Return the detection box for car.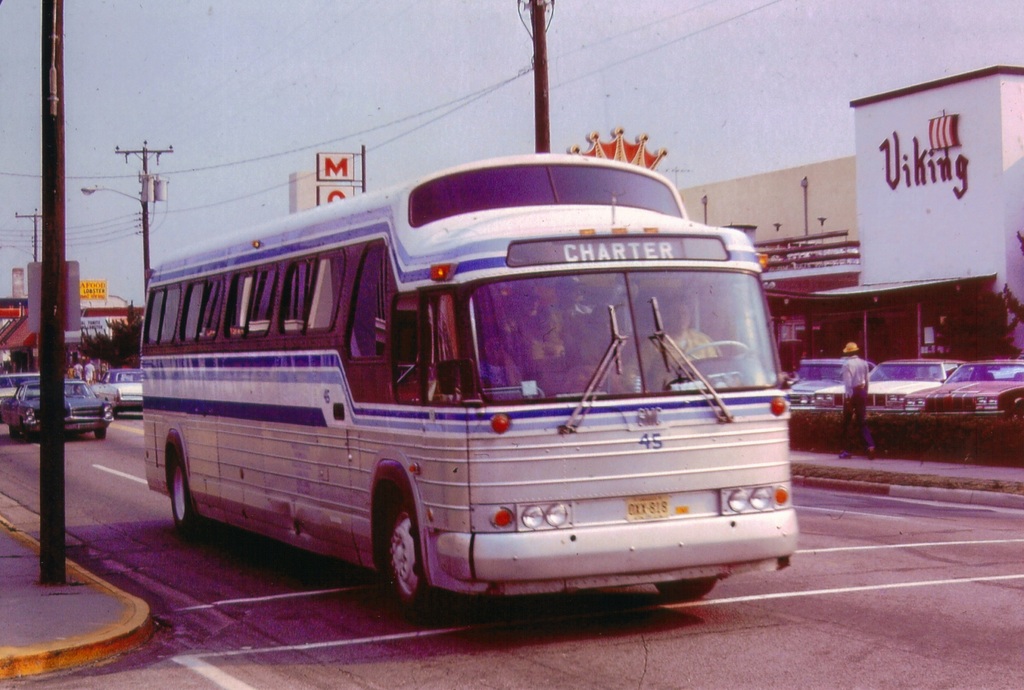
pyautogui.locateOnScreen(0, 372, 15, 411).
